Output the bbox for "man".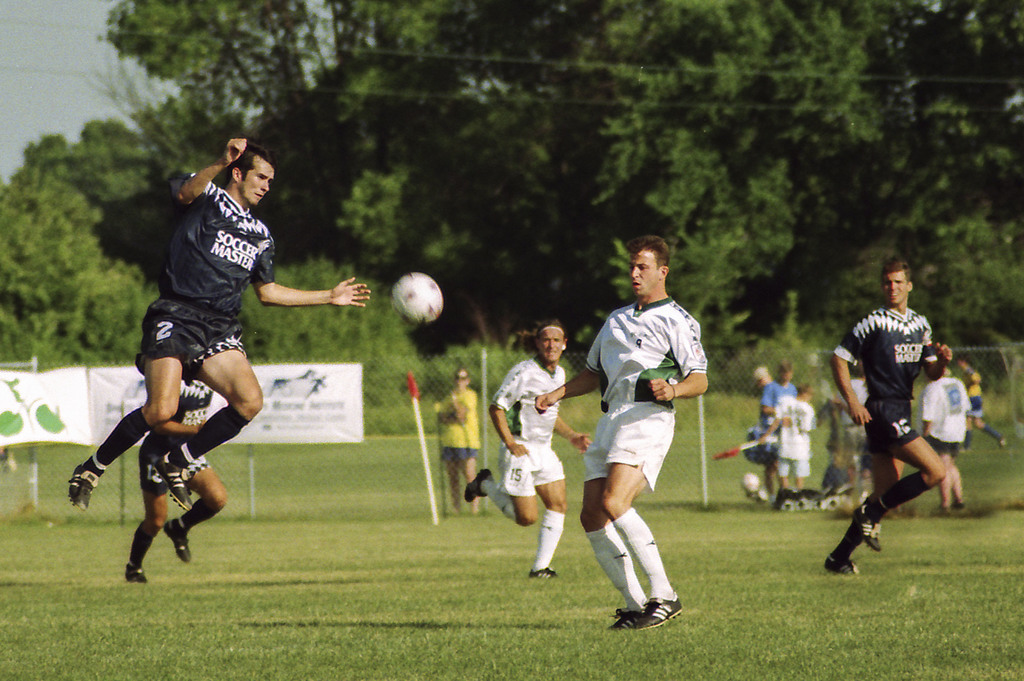
761,364,797,495.
